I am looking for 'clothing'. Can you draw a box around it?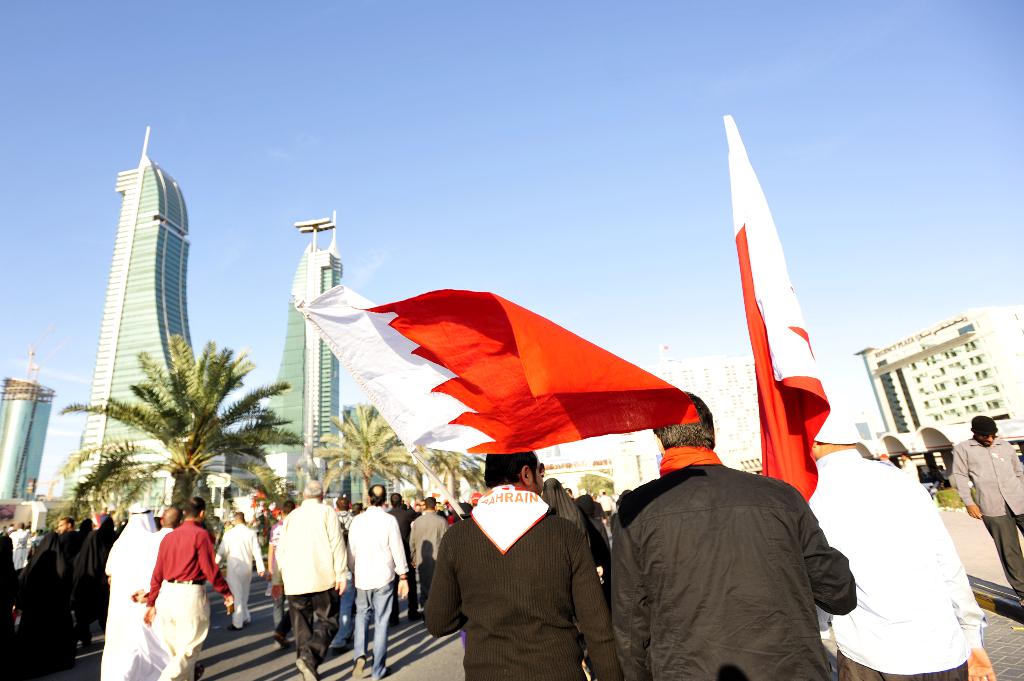
Sure, the bounding box is {"x1": 10, "y1": 531, "x2": 28, "y2": 570}.
